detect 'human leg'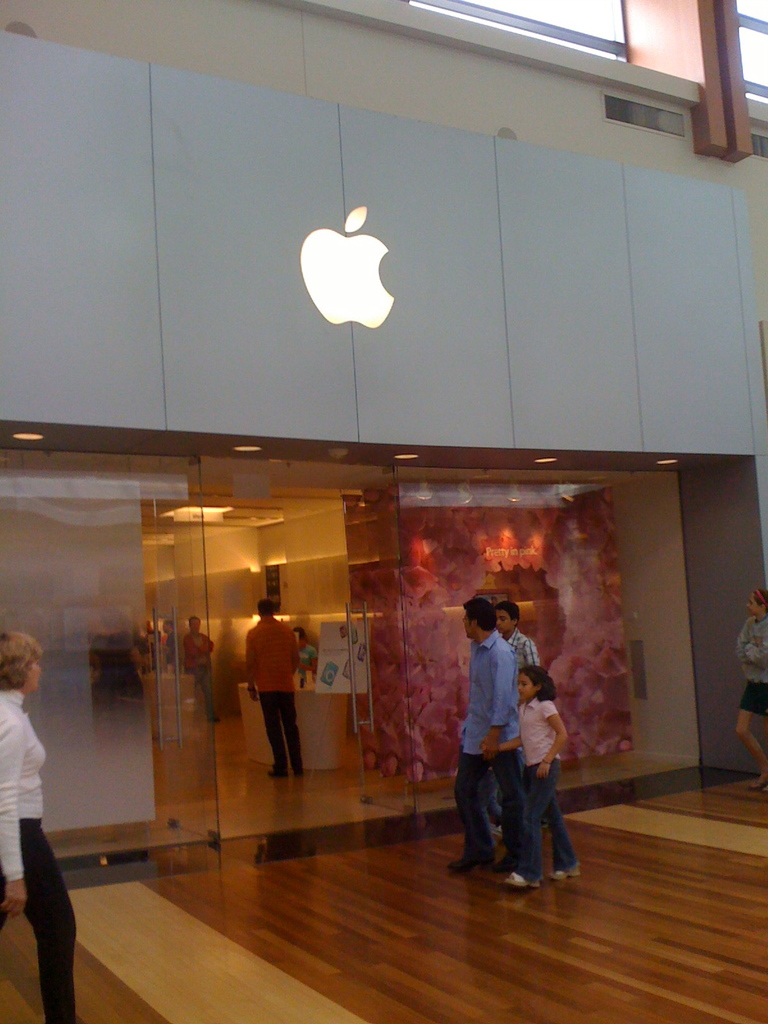
locate(30, 827, 84, 1023)
